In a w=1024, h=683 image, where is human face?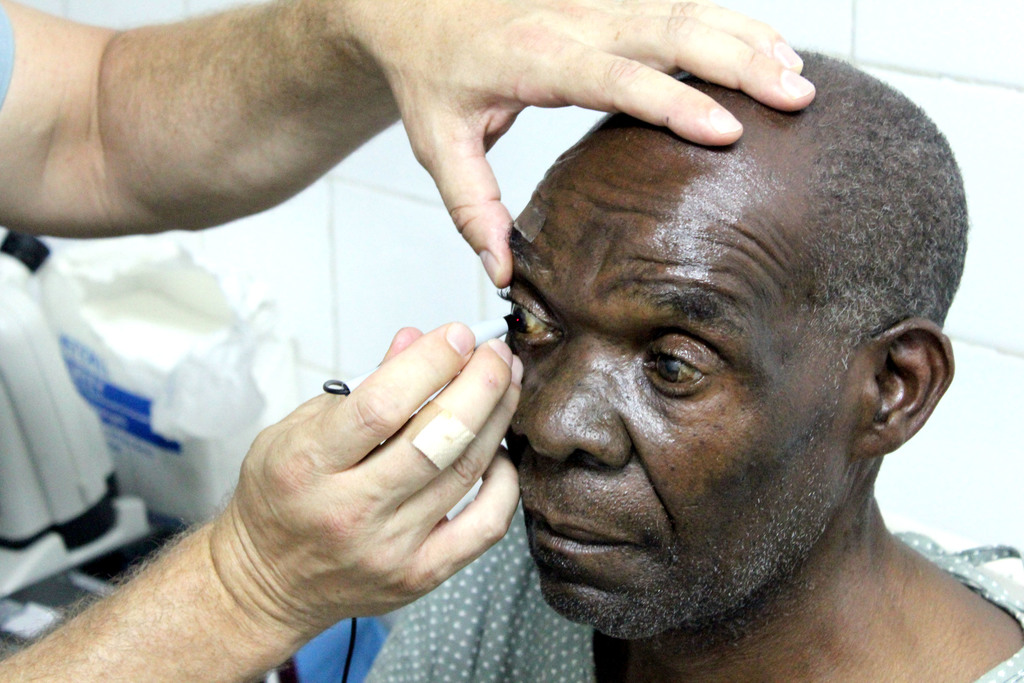
492 75 852 648.
